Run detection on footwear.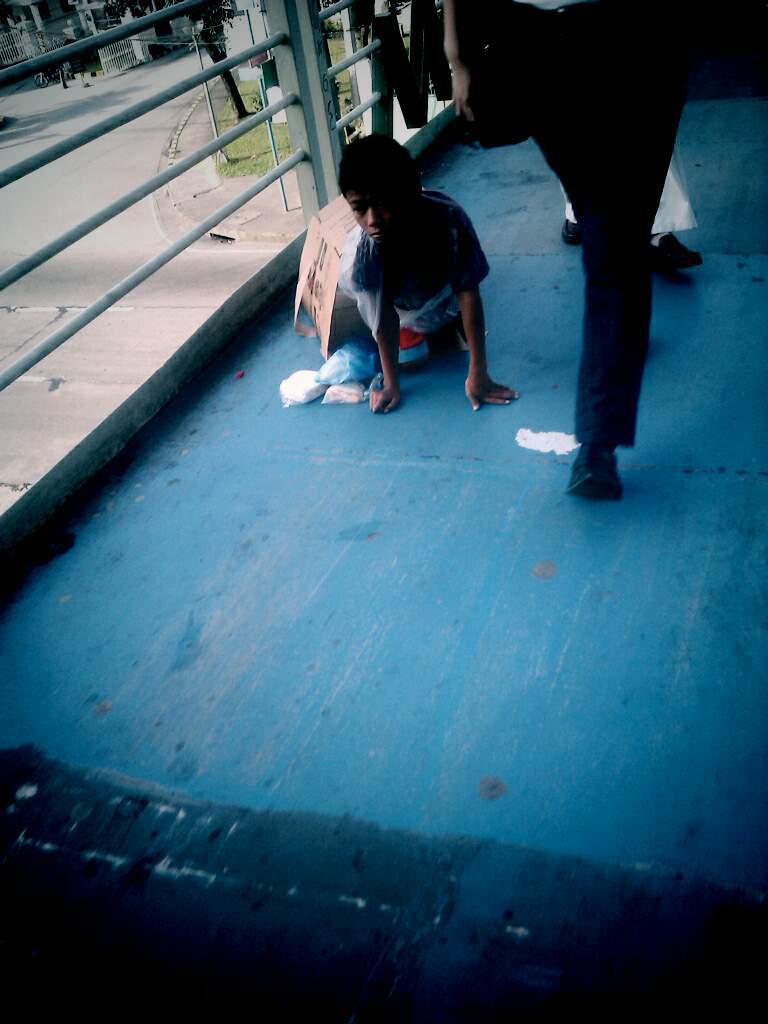
Result: box(571, 445, 616, 497).
